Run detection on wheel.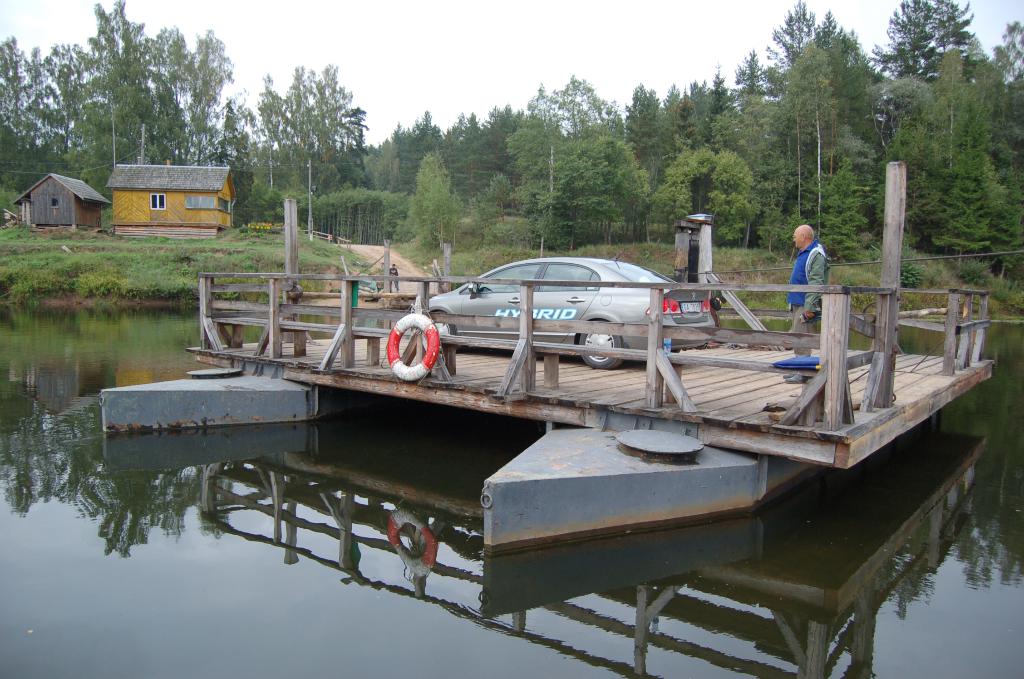
Result: locate(574, 313, 630, 372).
